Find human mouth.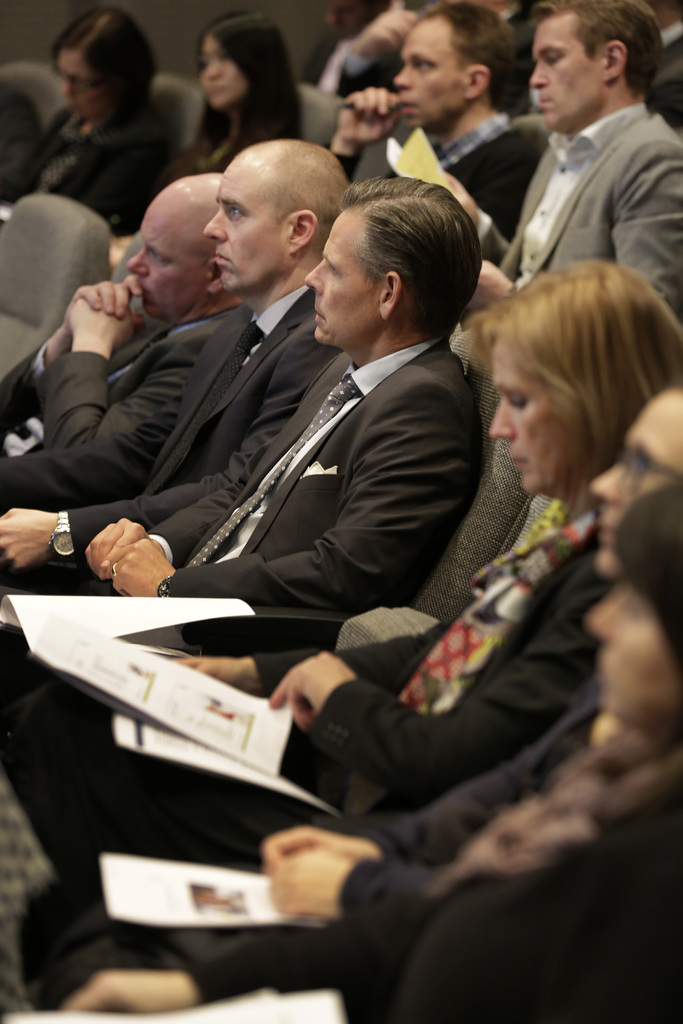
(208,253,231,266).
